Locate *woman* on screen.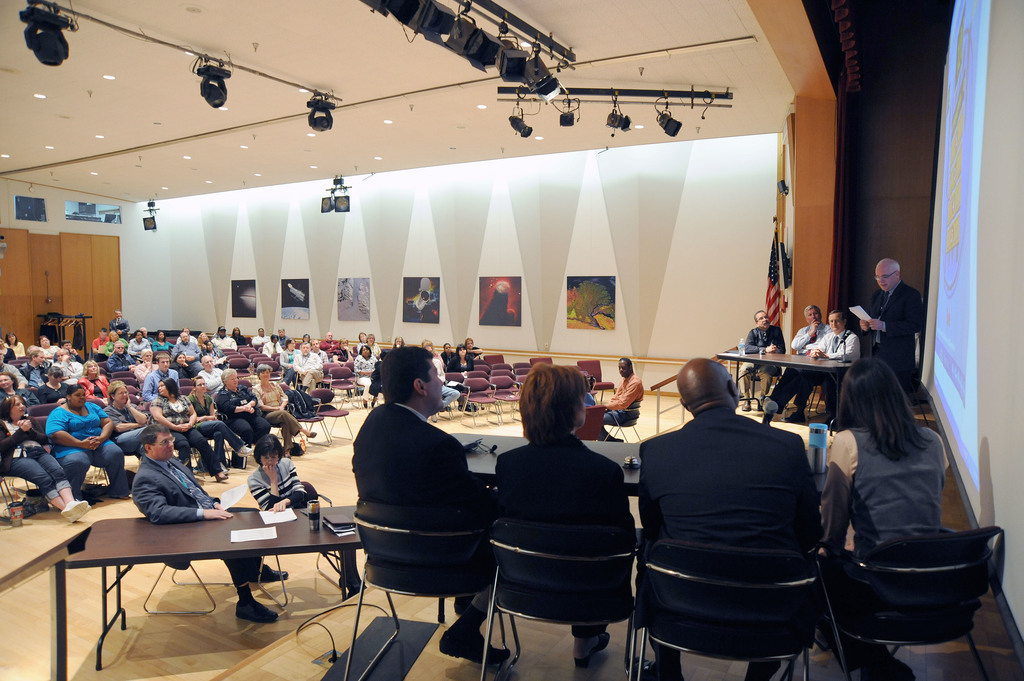
On screen at <box>249,440,372,591</box>.
